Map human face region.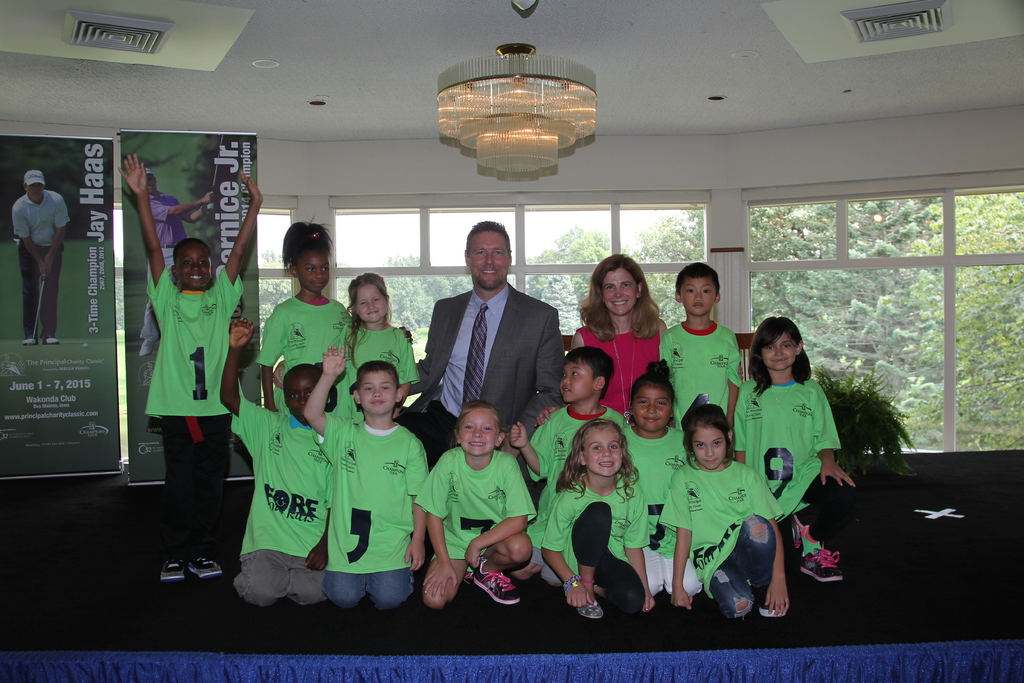
Mapped to [680,270,717,318].
